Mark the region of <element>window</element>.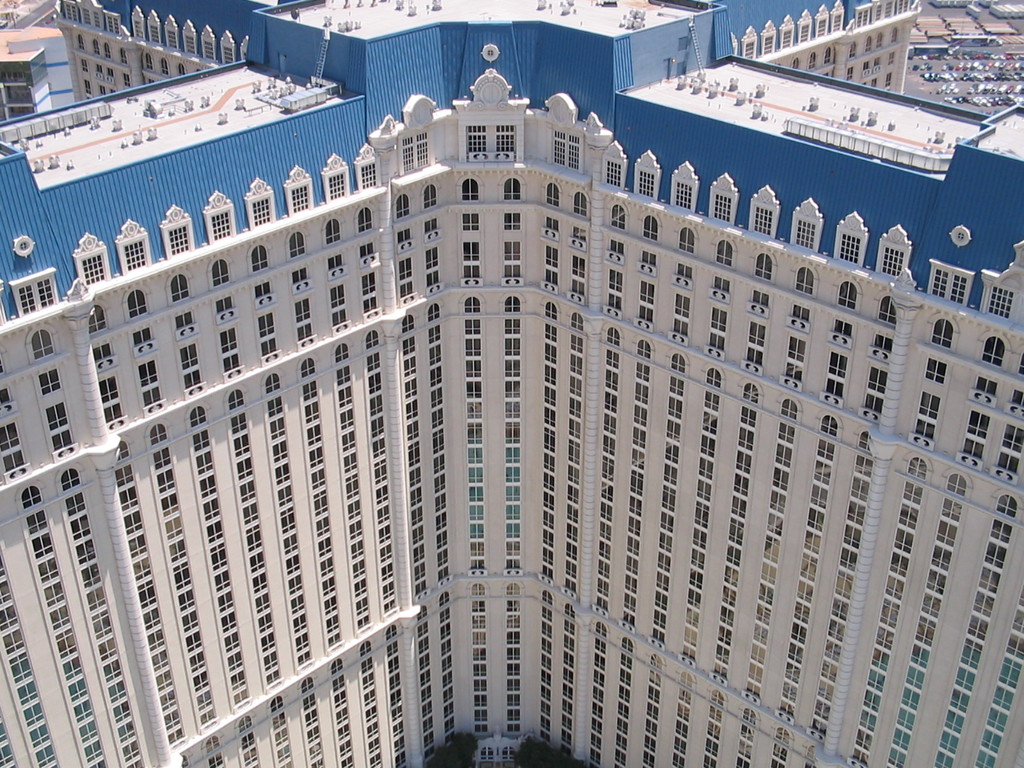
Region: [562, 604, 573, 616].
